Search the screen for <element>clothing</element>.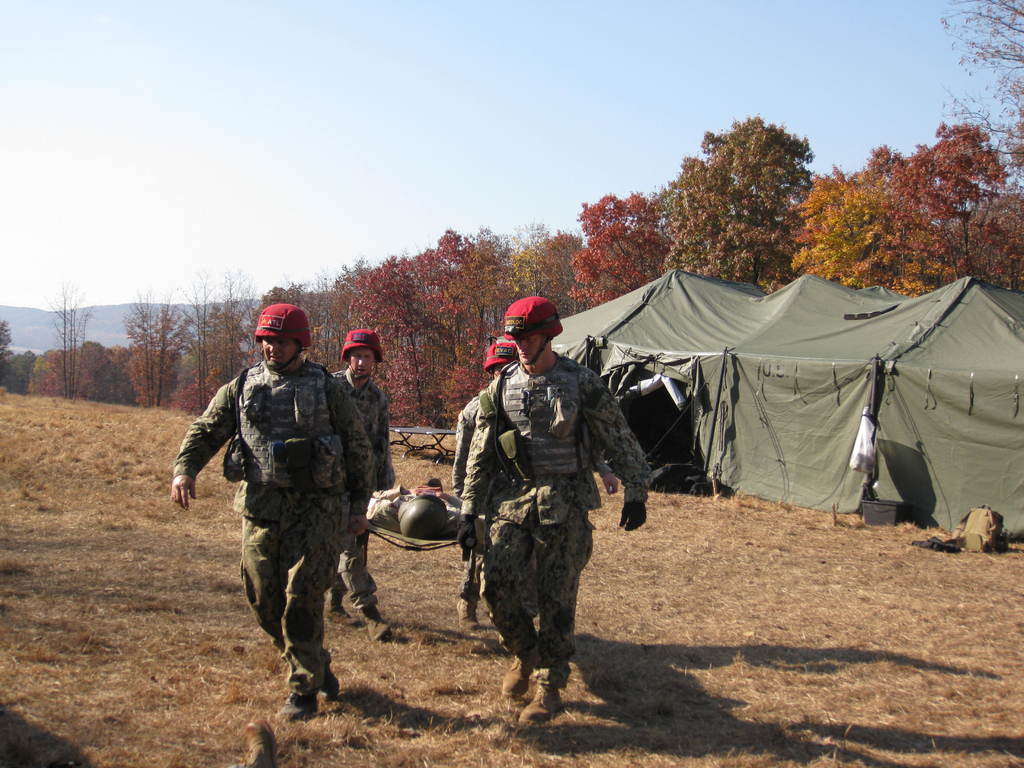
Found at bbox(328, 367, 396, 610).
